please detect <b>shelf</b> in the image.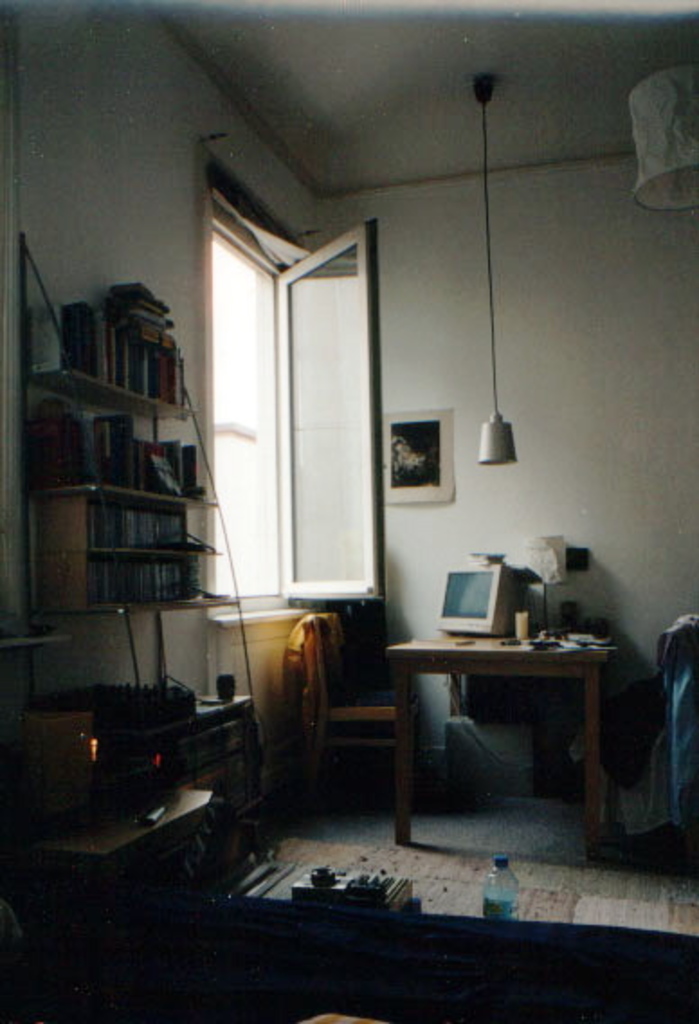
[40, 379, 214, 492].
